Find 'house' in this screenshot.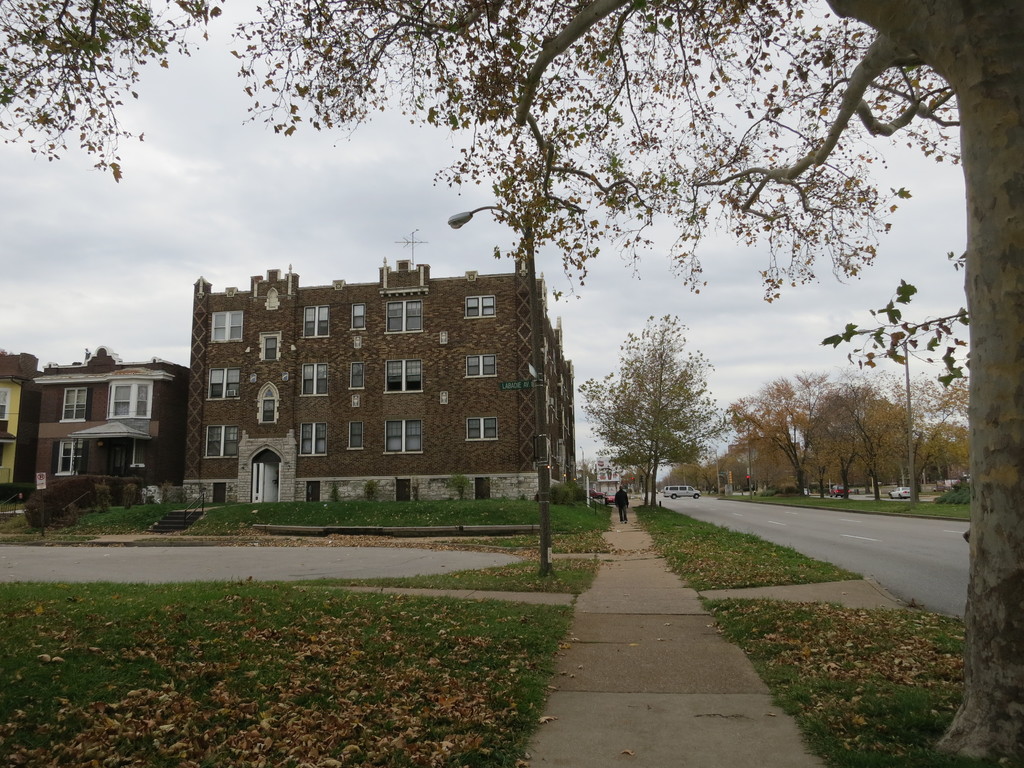
The bounding box for 'house' is [28, 342, 190, 505].
